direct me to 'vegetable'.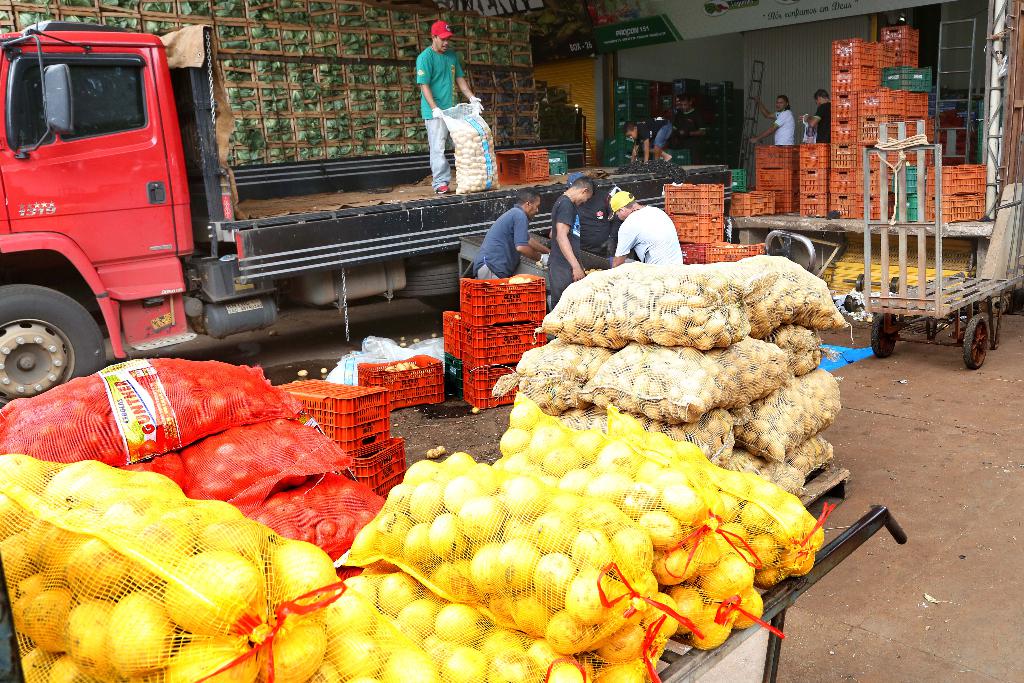
Direction: (101,0,136,12).
